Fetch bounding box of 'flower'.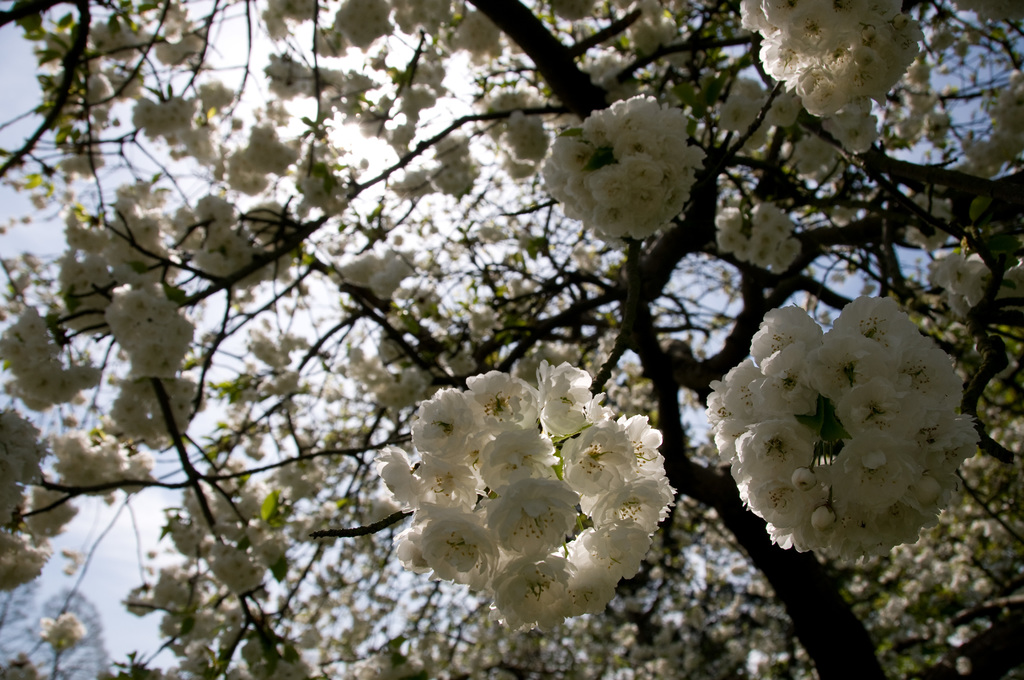
Bbox: [0, 303, 103, 405].
